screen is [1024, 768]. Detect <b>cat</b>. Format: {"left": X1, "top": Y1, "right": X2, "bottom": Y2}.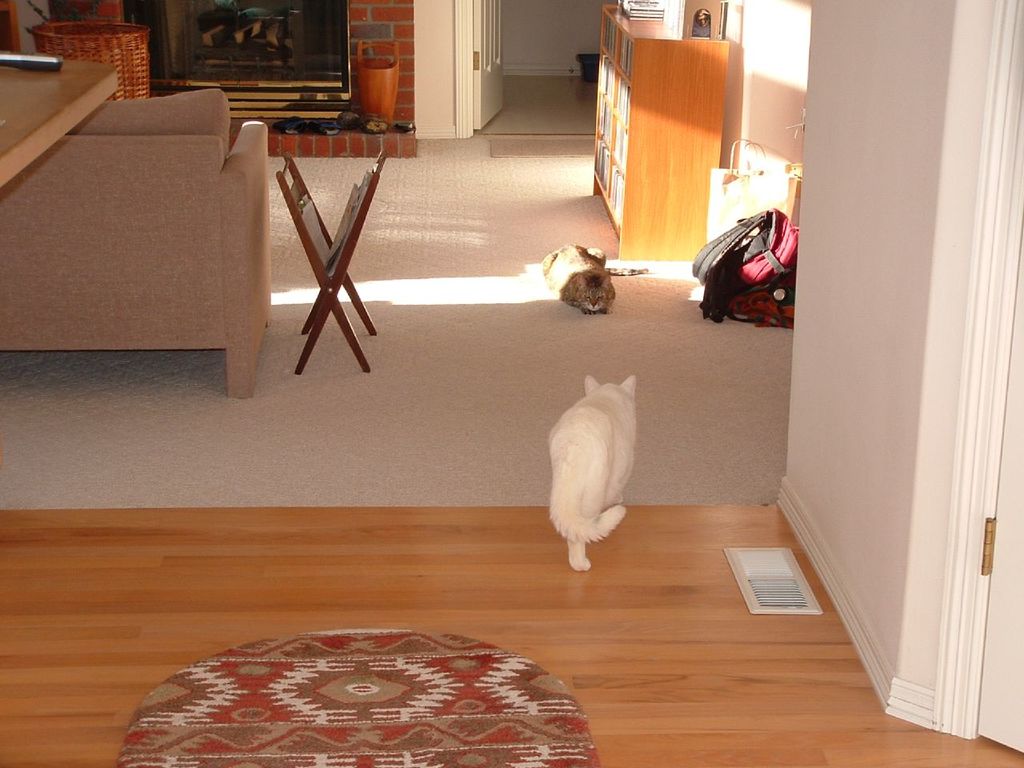
{"left": 542, "top": 244, "right": 654, "bottom": 314}.
